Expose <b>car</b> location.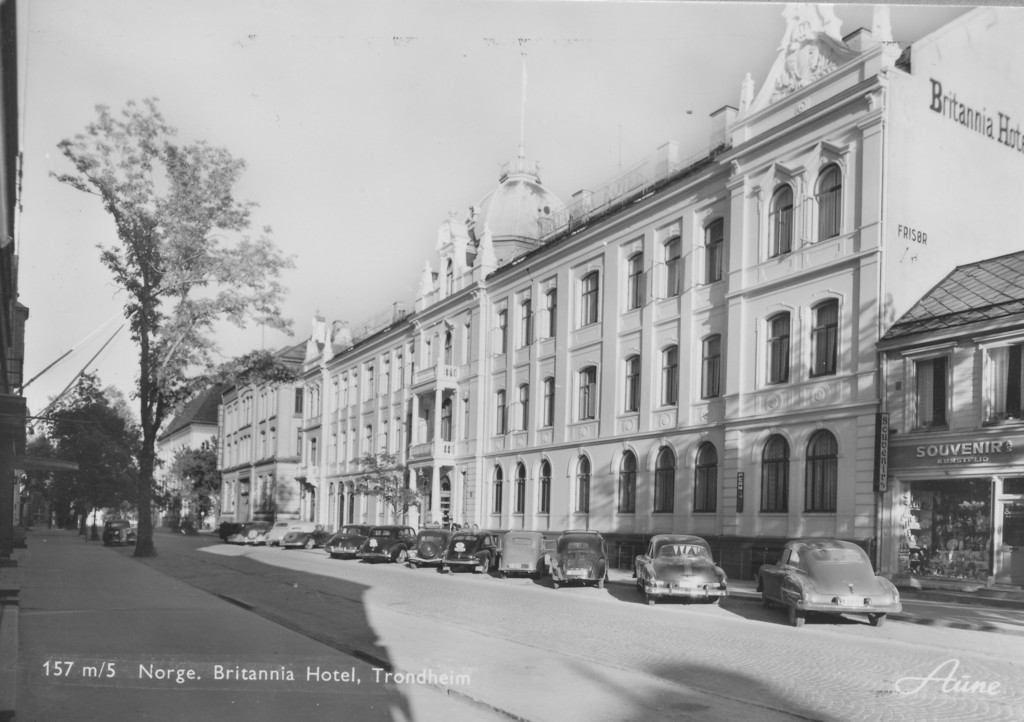
Exposed at pyautogui.locateOnScreen(101, 517, 136, 542).
